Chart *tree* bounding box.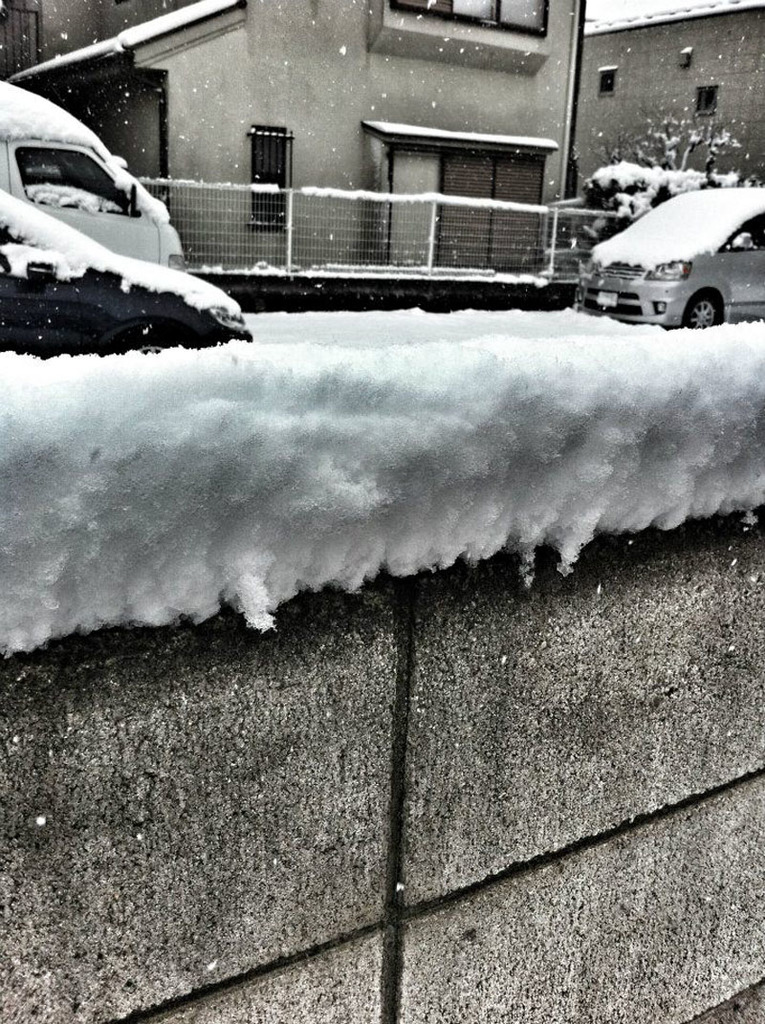
Charted: pyautogui.locateOnScreen(568, 100, 763, 221).
